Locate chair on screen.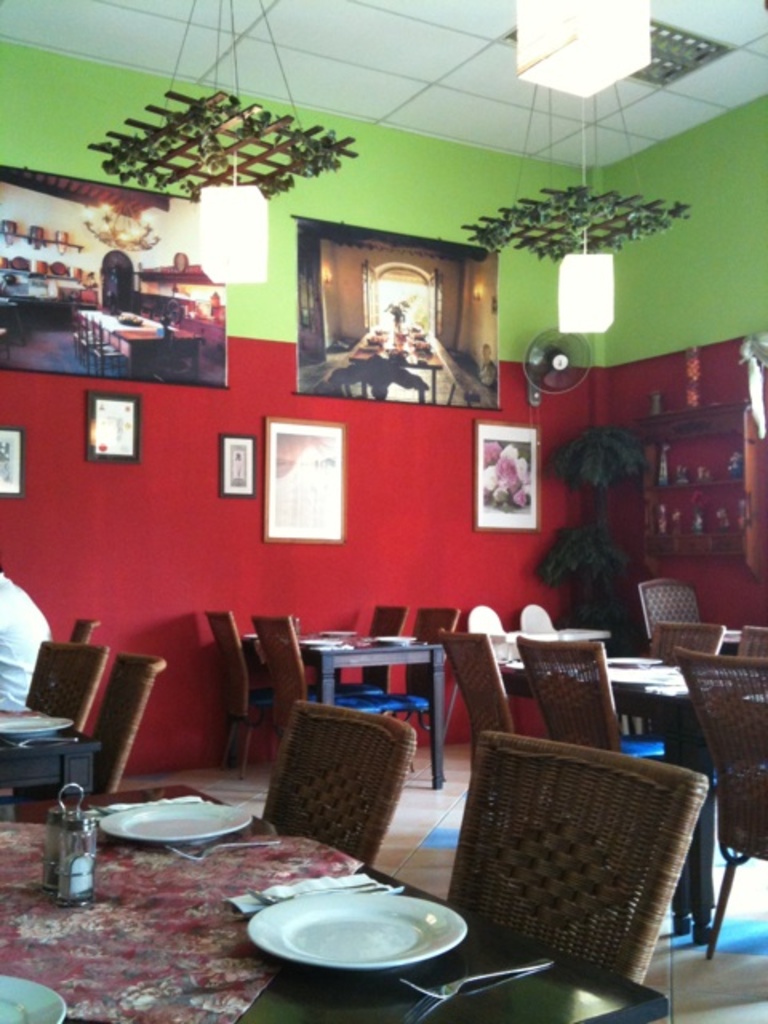
On screen at locate(75, 646, 163, 797).
